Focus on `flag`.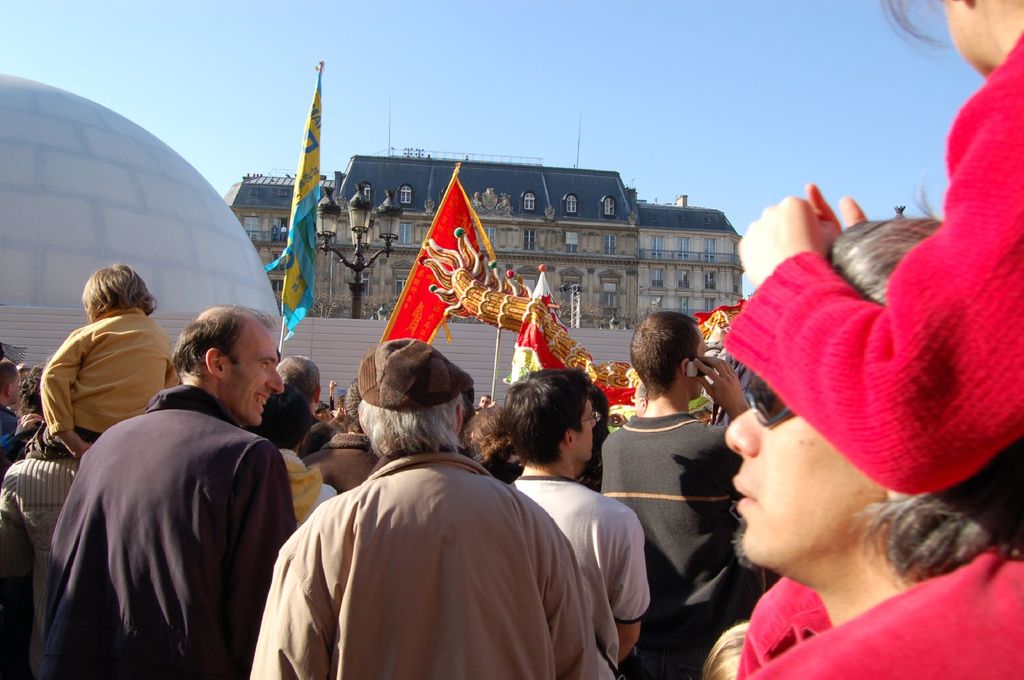
Focused at (511, 277, 576, 384).
